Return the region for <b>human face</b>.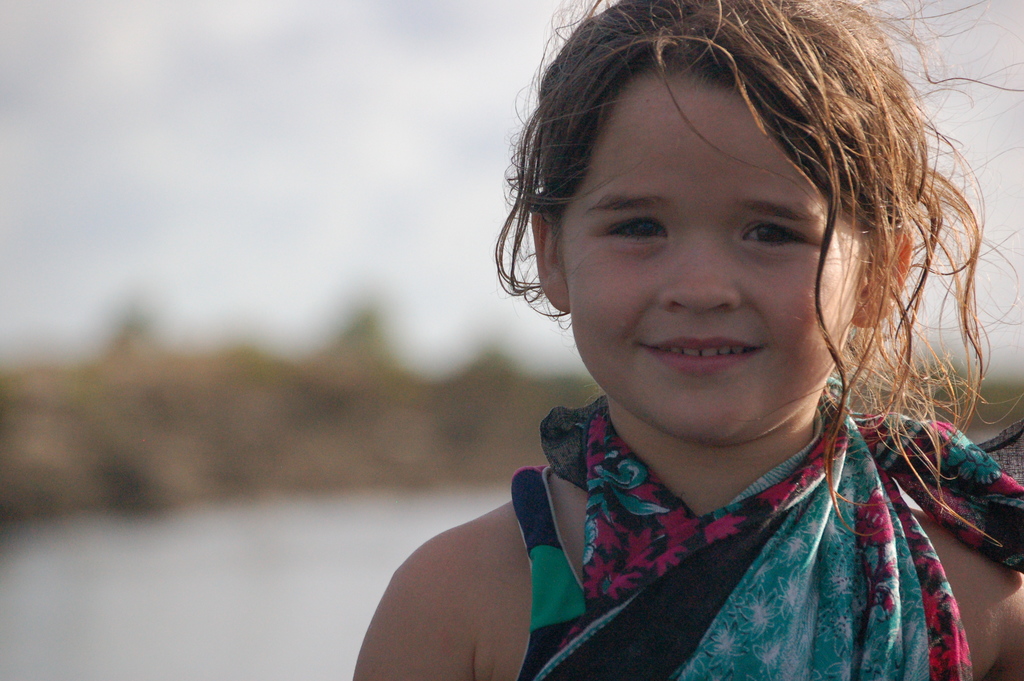
select_region(564, 67, 859, 451).
